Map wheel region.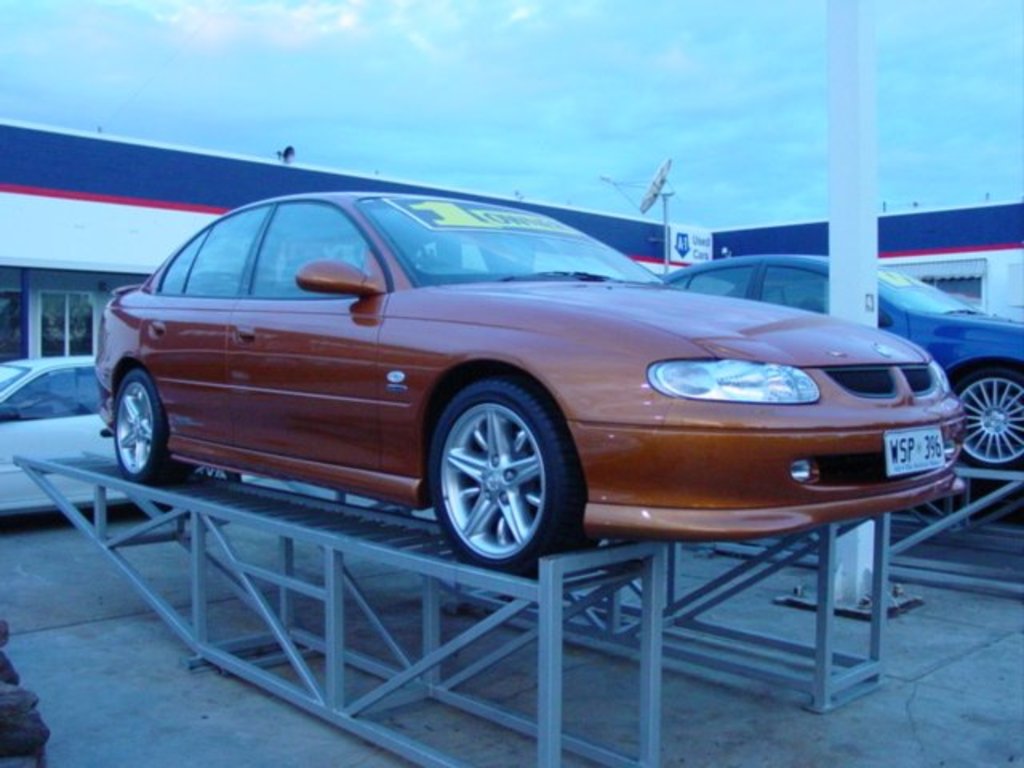
Mapped to bbox=(112, 368, 165, 483).
